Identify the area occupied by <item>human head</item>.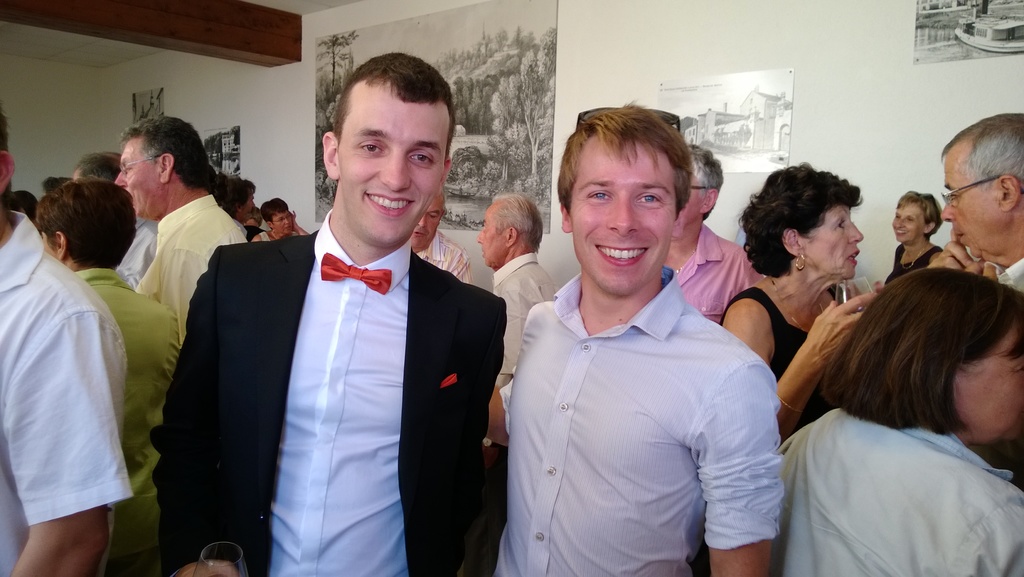
Area: (x1=316, y1=53, x2=456, y2=249).
